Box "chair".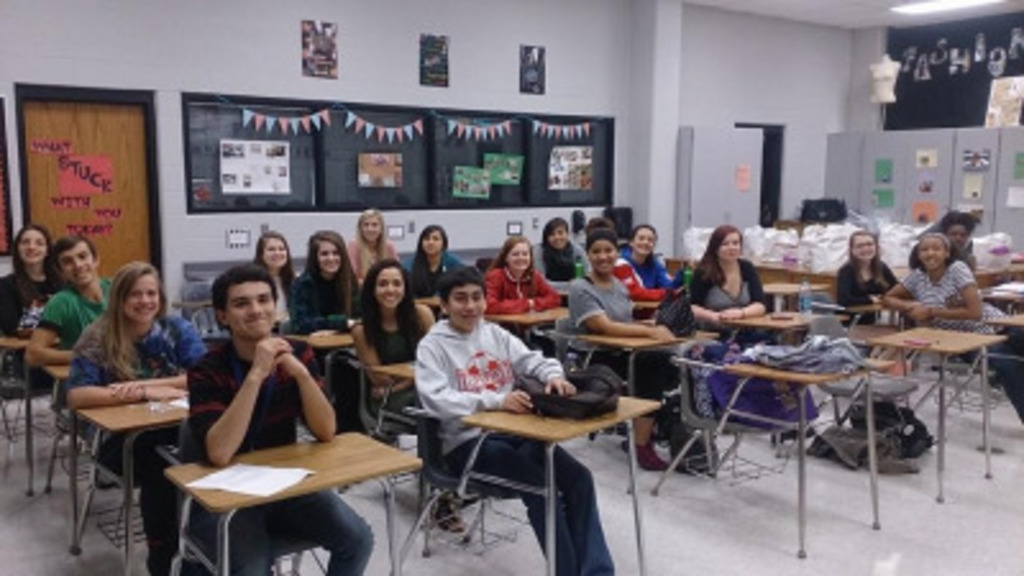
381 397 573 573.
